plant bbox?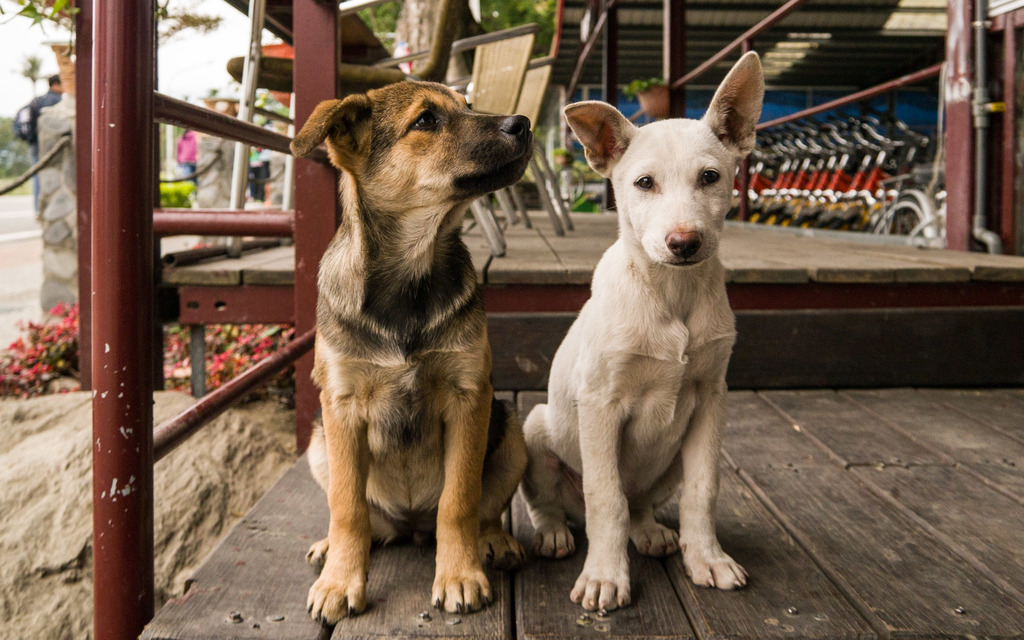
[x1=1, y1=296, x2=82, y2=390]
